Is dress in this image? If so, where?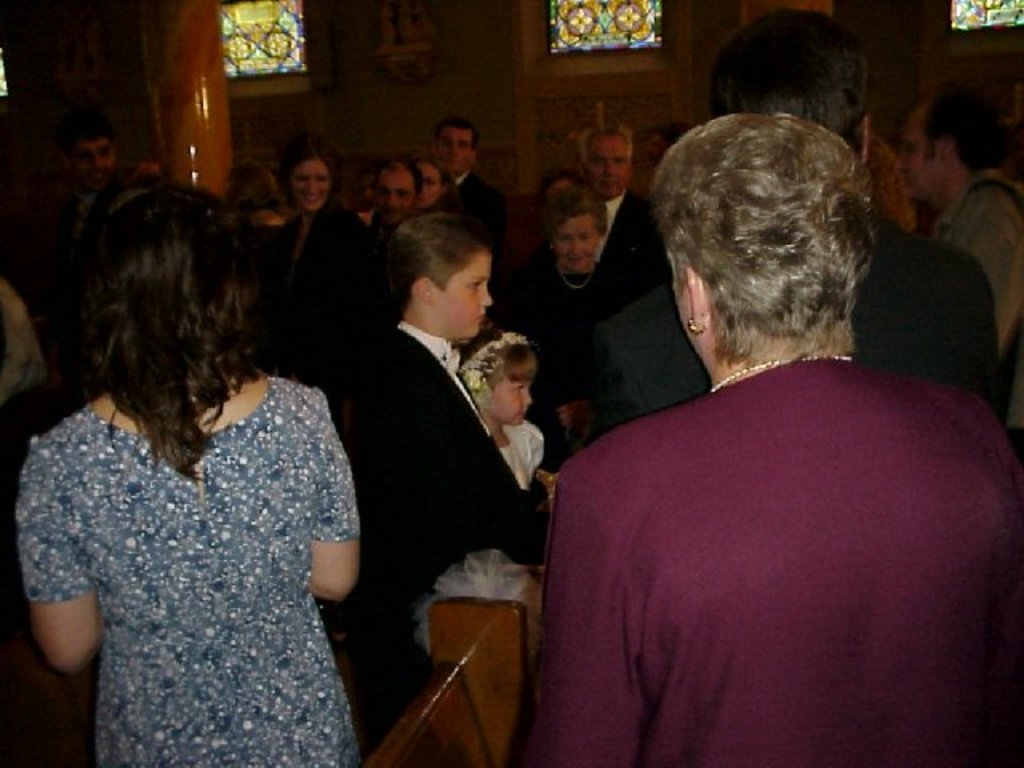
Yes, at 11:379:362:766.
